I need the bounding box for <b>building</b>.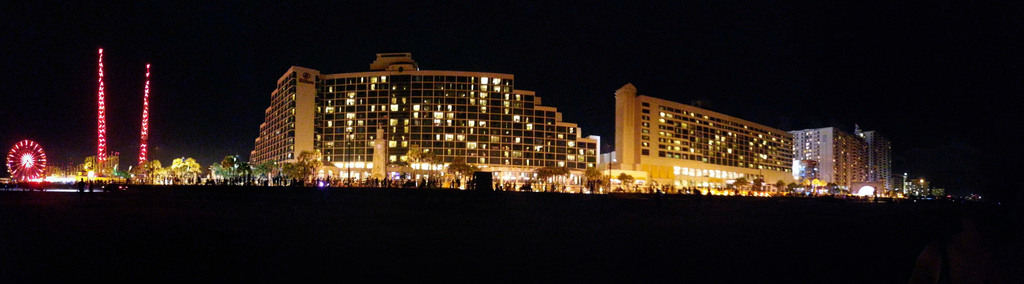
Here it is: [left=788, top=124, right=872, bottom=196].
